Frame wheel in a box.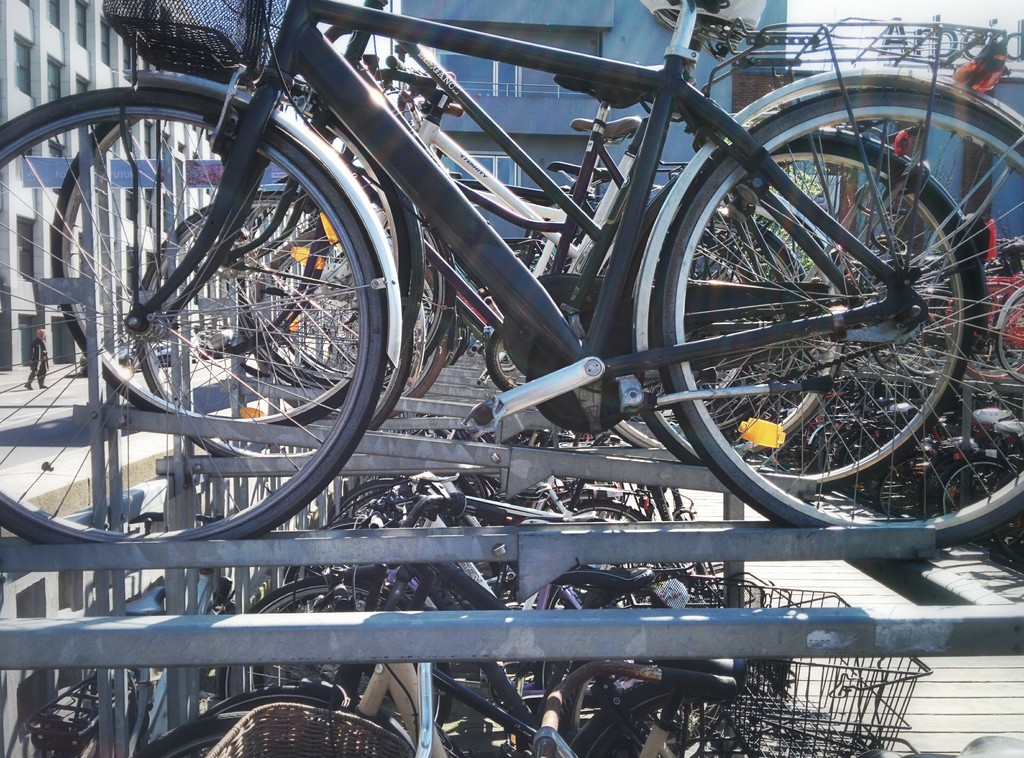
Rect(996, 290, 1023, 391).
